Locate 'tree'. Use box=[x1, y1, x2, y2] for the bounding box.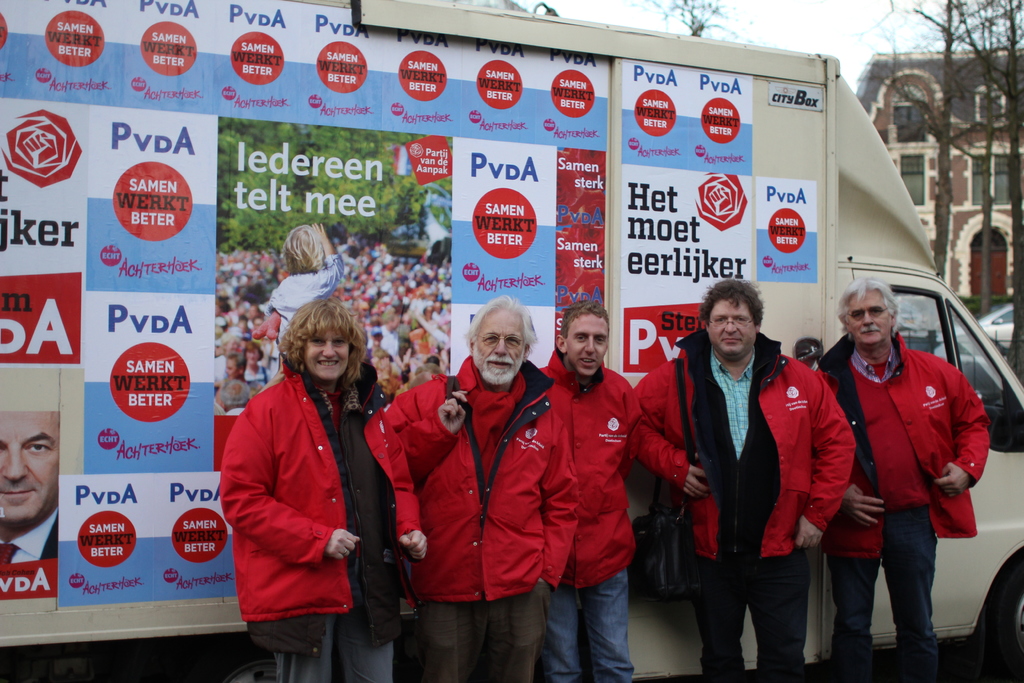
box=[941, 0, 1023, 378].
